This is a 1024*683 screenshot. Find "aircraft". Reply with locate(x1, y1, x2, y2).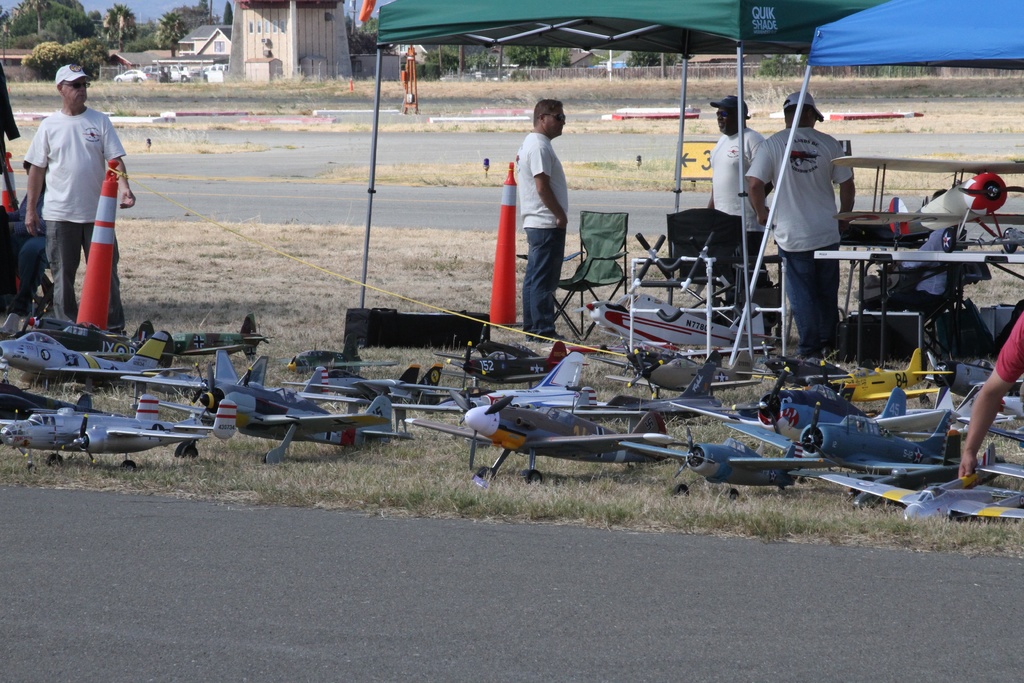
locate(465, 348, 680, 499).
